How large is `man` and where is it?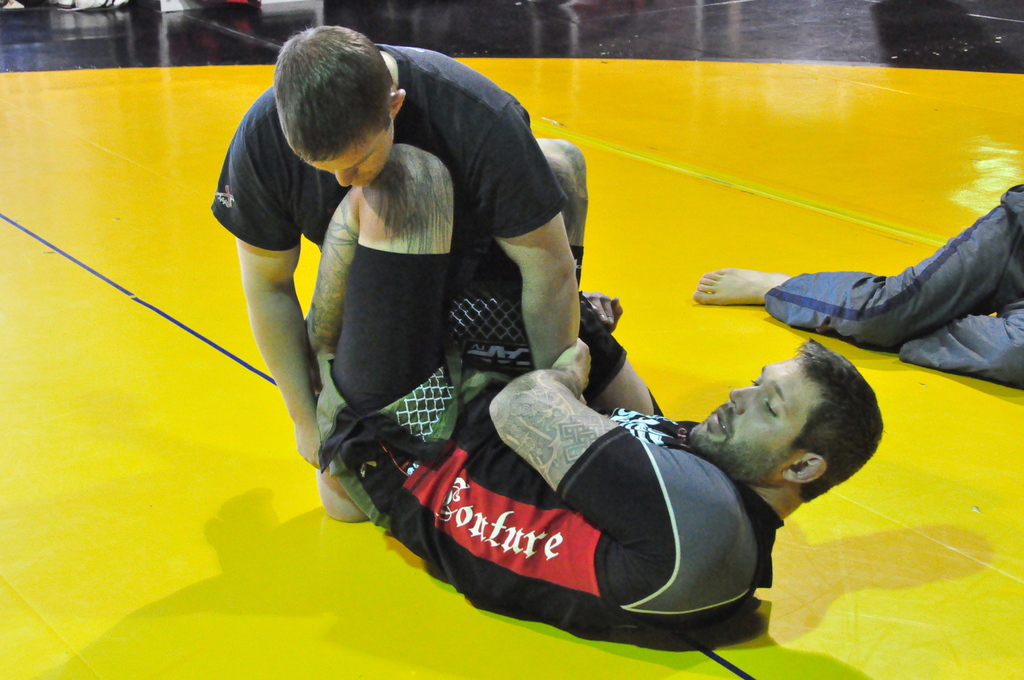
Bounding box: box(291, 139, 881, 647).
